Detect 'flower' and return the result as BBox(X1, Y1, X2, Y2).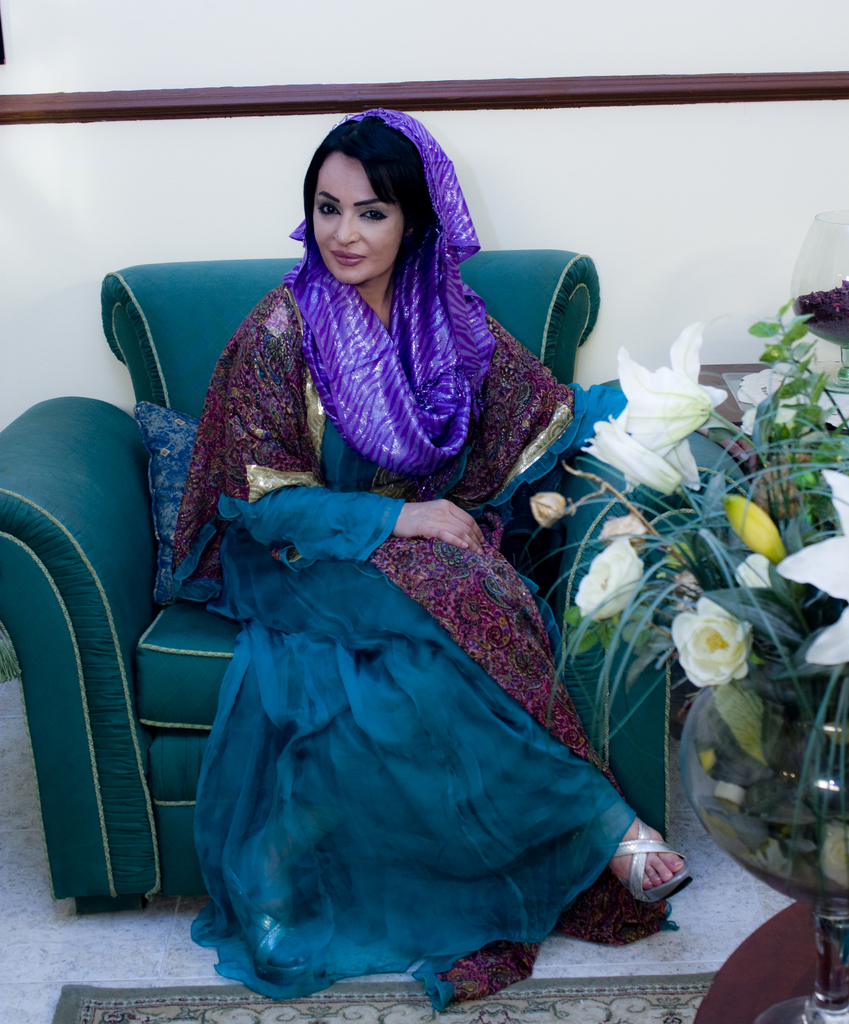
BBox(575, 536, 655, 622).
